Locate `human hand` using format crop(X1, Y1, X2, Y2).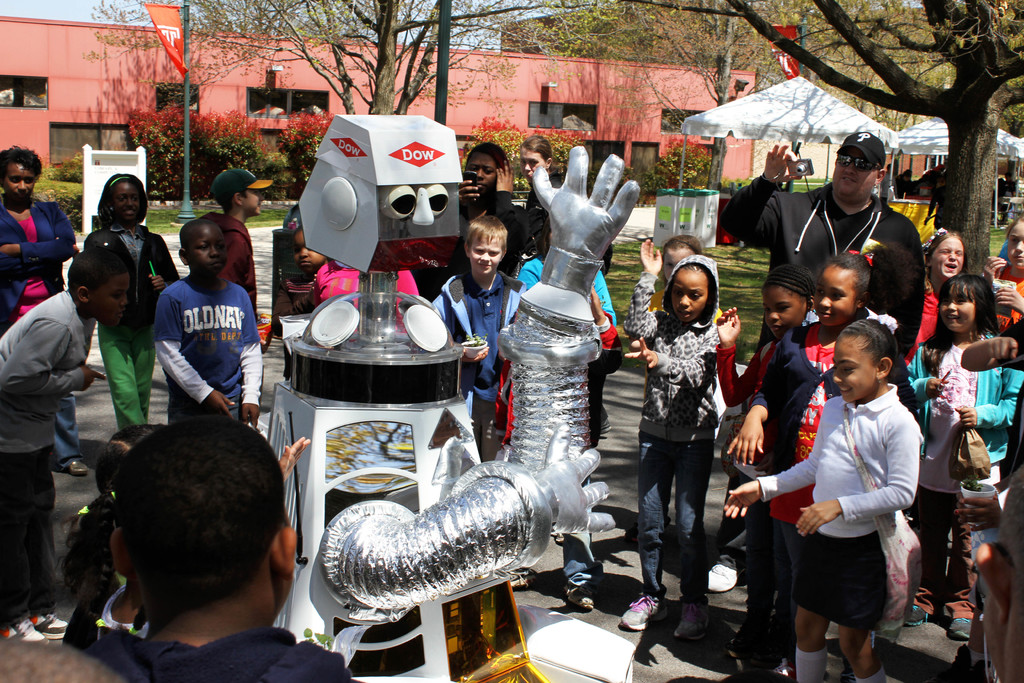
crop(929, 378, 949, 403).
